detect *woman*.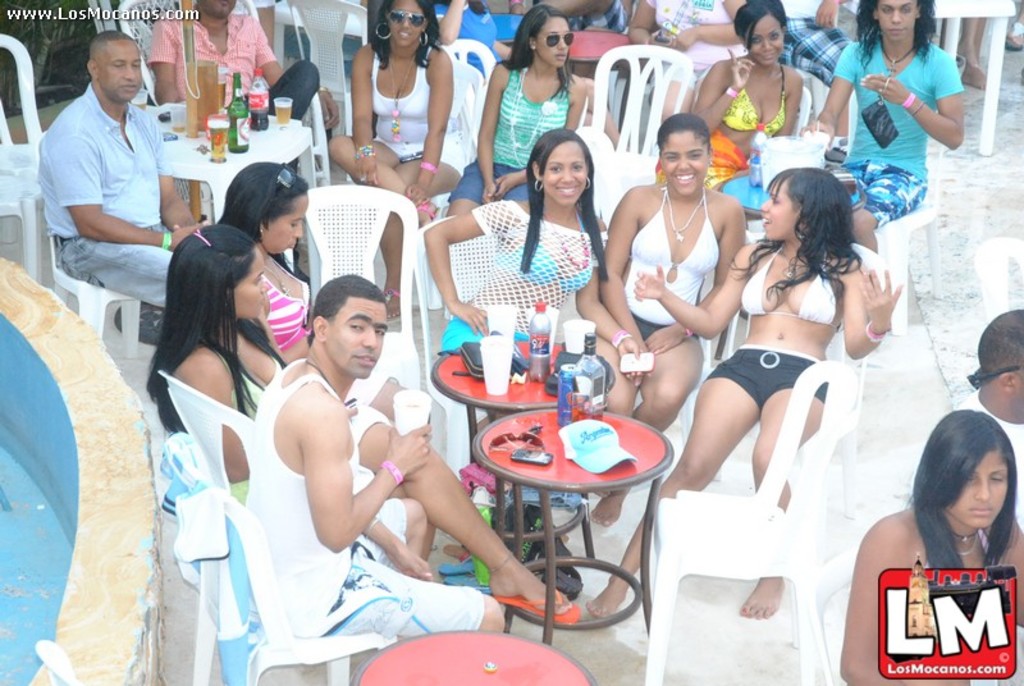
Detected at bbox=[316, 0, 462, 315].
